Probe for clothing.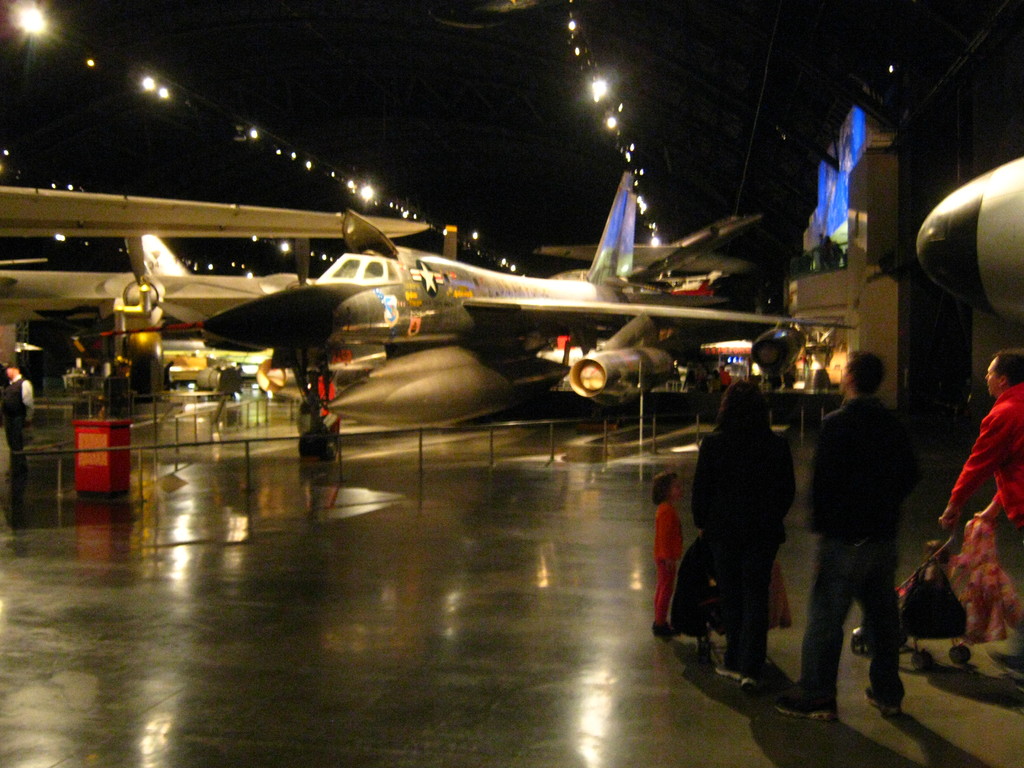
Probe result: select_region(808, 342, 935, 714).
